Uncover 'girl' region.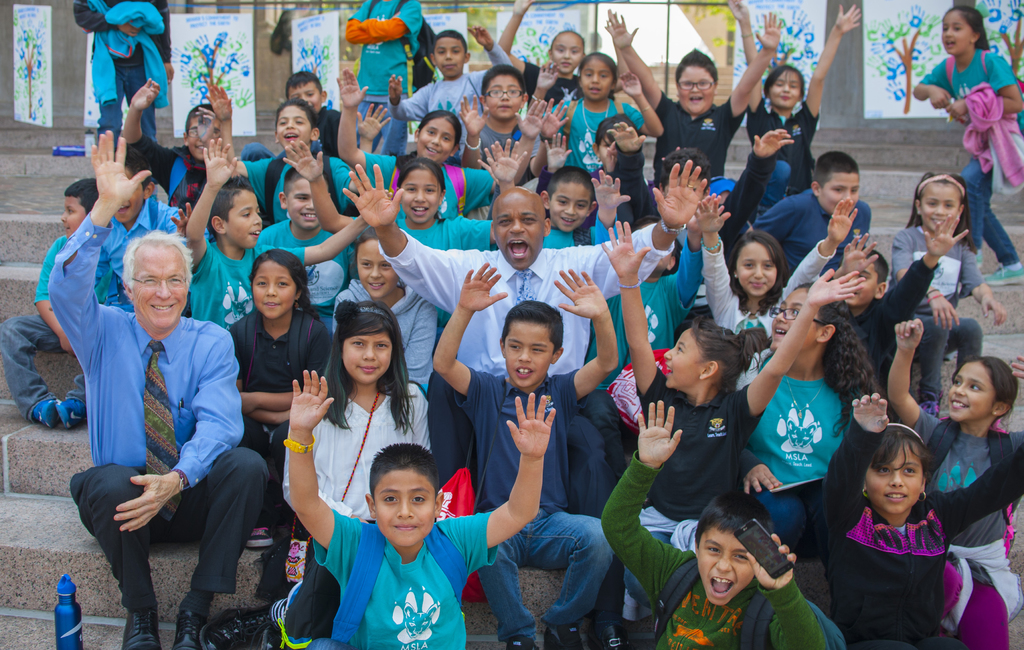
Uncovered: 884:167:1012:414.
